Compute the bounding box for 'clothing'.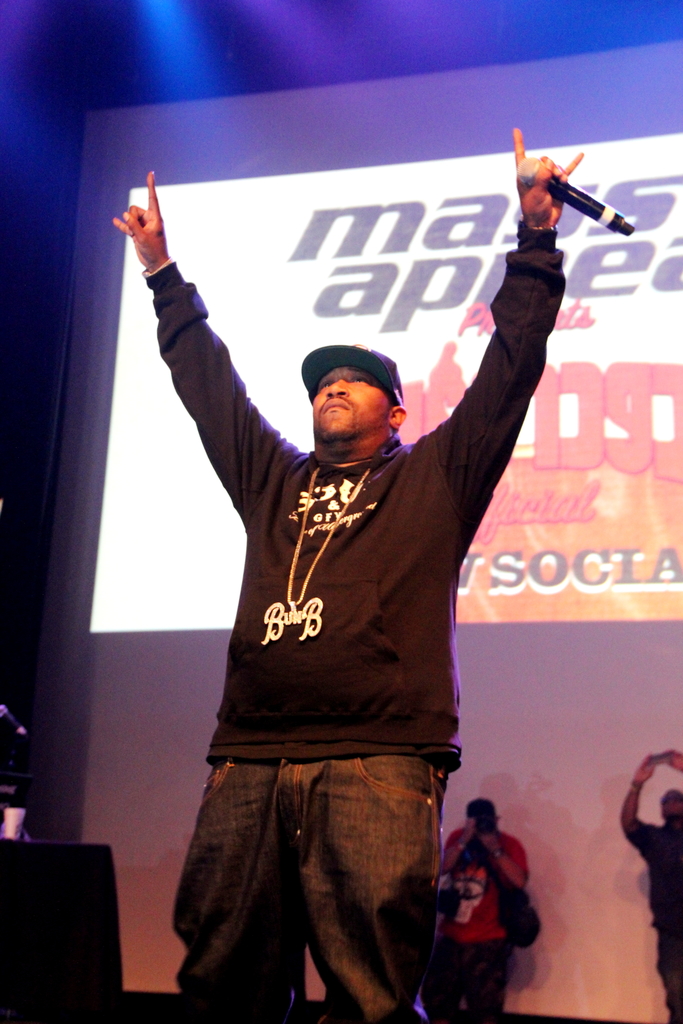
left=416, top=932, right=516, bottom=1023.
